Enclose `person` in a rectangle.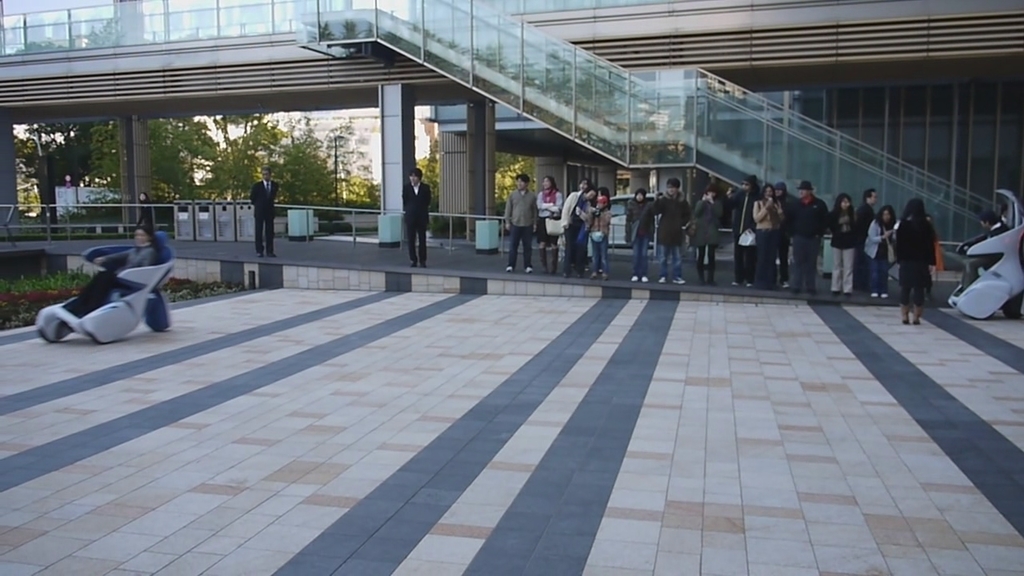
(956,203,1010,298).
